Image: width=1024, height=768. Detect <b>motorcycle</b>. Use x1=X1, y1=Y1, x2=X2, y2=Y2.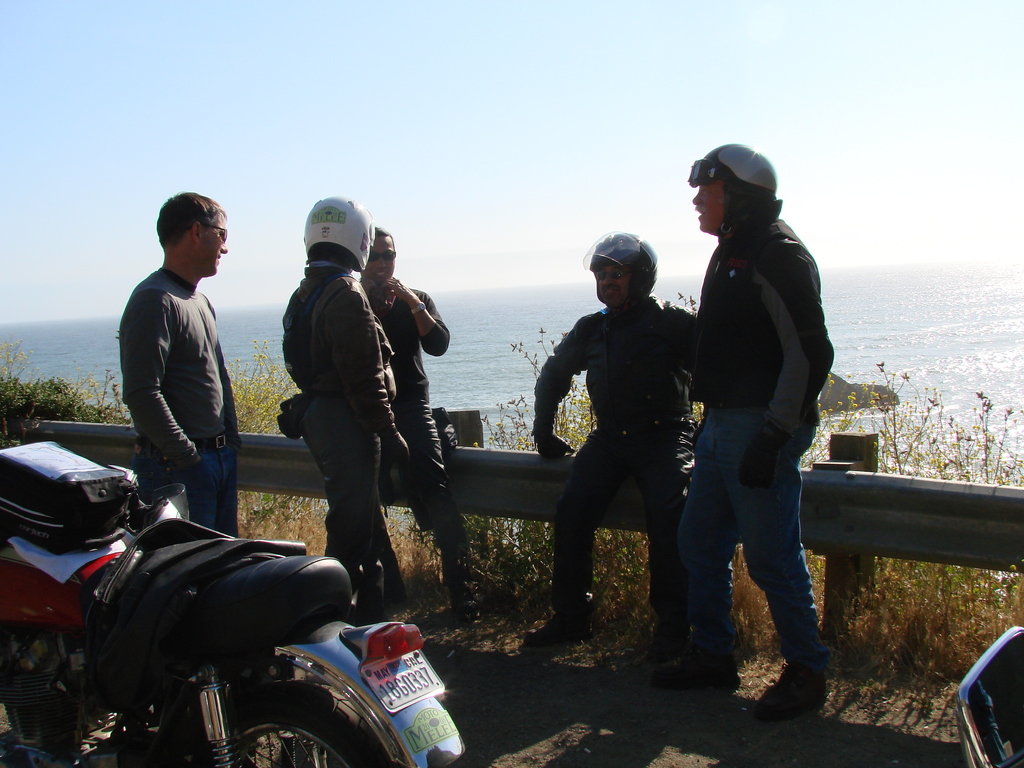
x1=7, y1=476, x2=496, y2=763.
